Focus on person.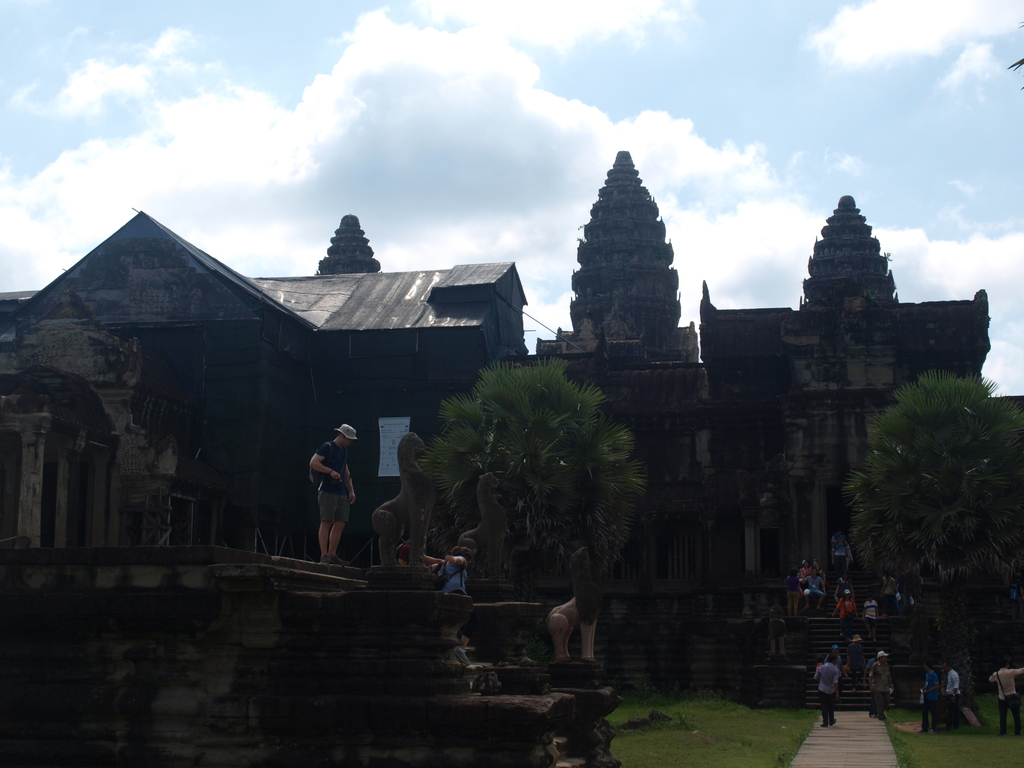
Focused at left=871, top=650, right=891, bottom=720.
